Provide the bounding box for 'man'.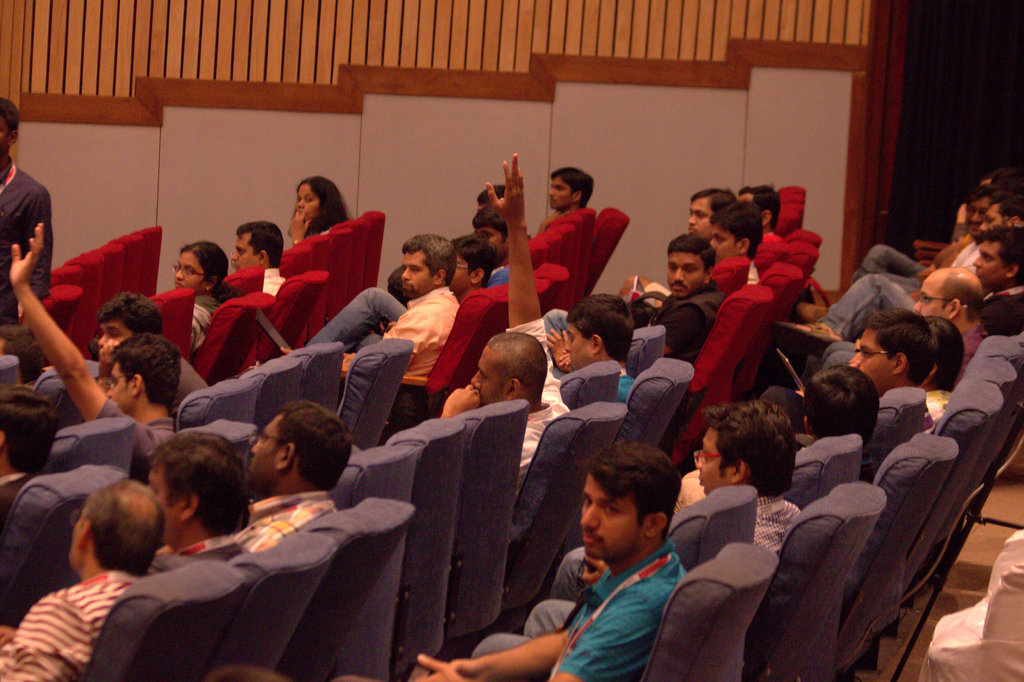
crop(438, 151, 568, 502).
